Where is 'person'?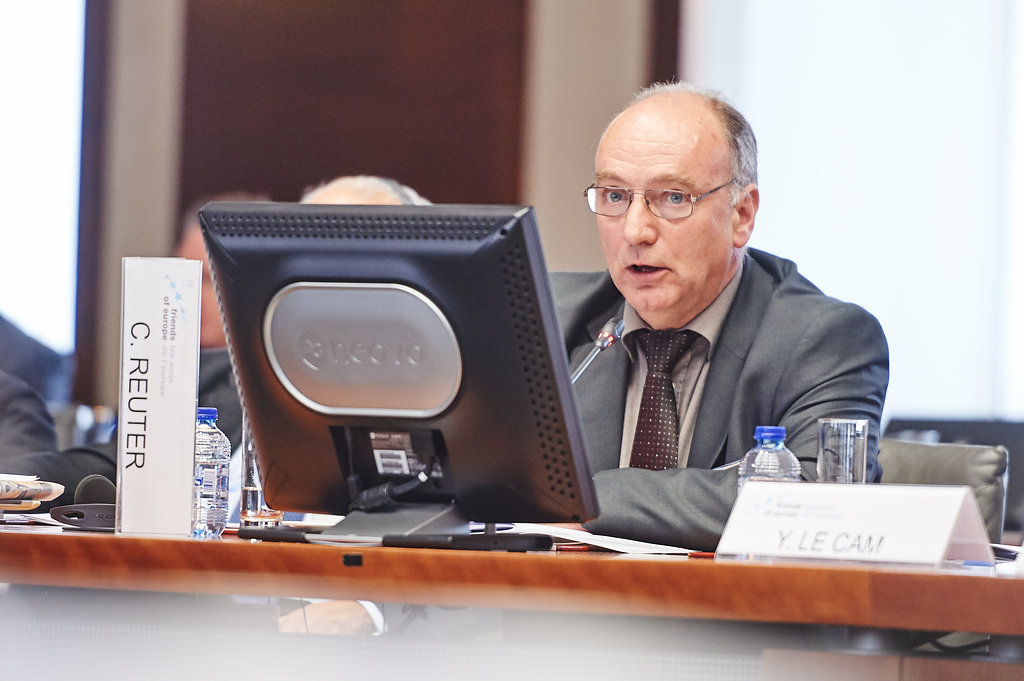
select_region(23, 190, 277, 511).
